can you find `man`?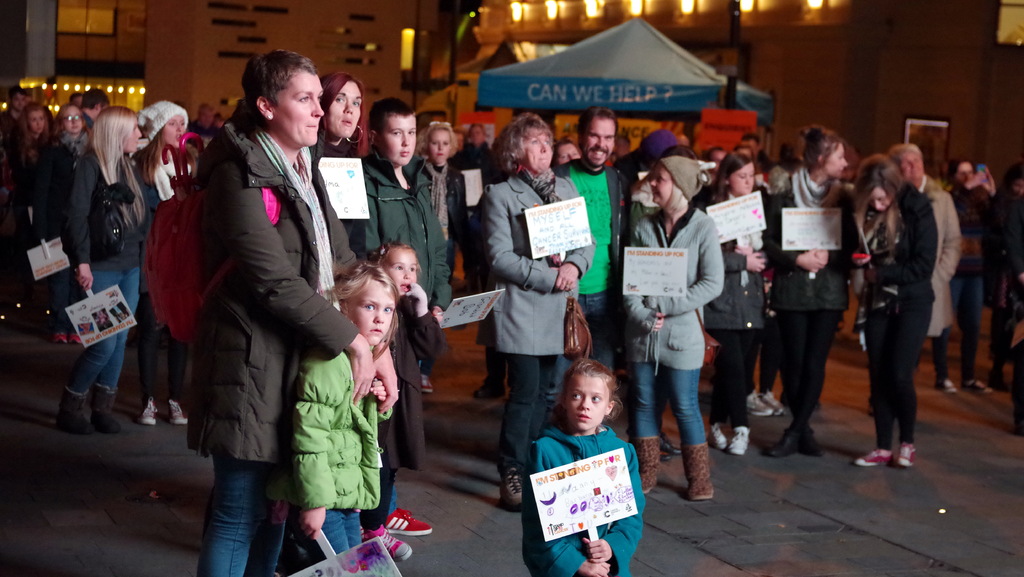
Yes, bounding box: {"x1": 549, "y1": 108, "x2": 630, "y2": 419}.
